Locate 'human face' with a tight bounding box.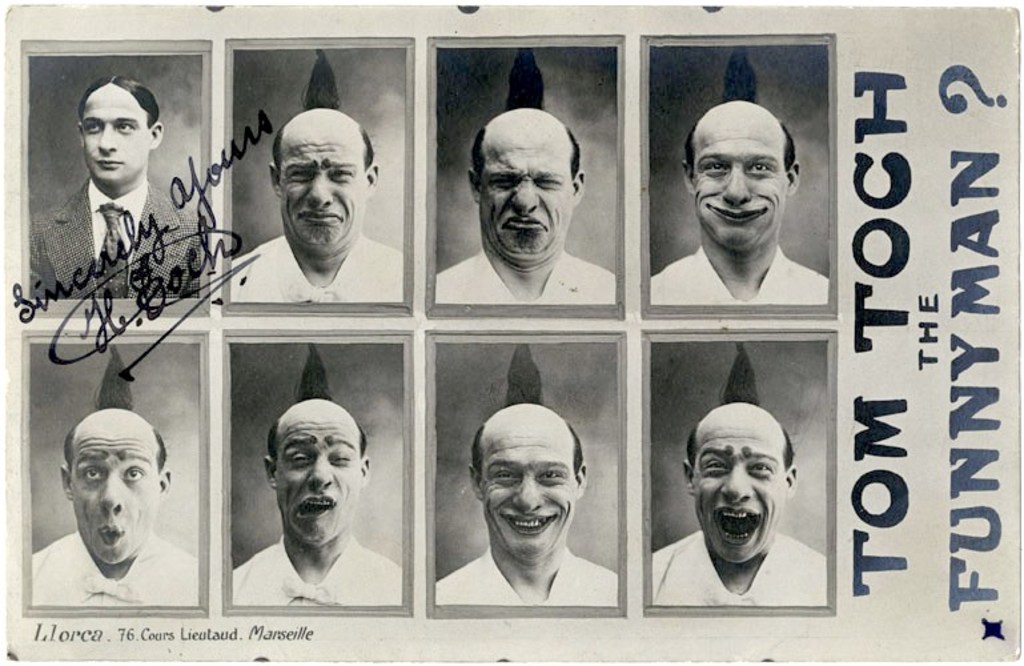
[688,108,787,253].
